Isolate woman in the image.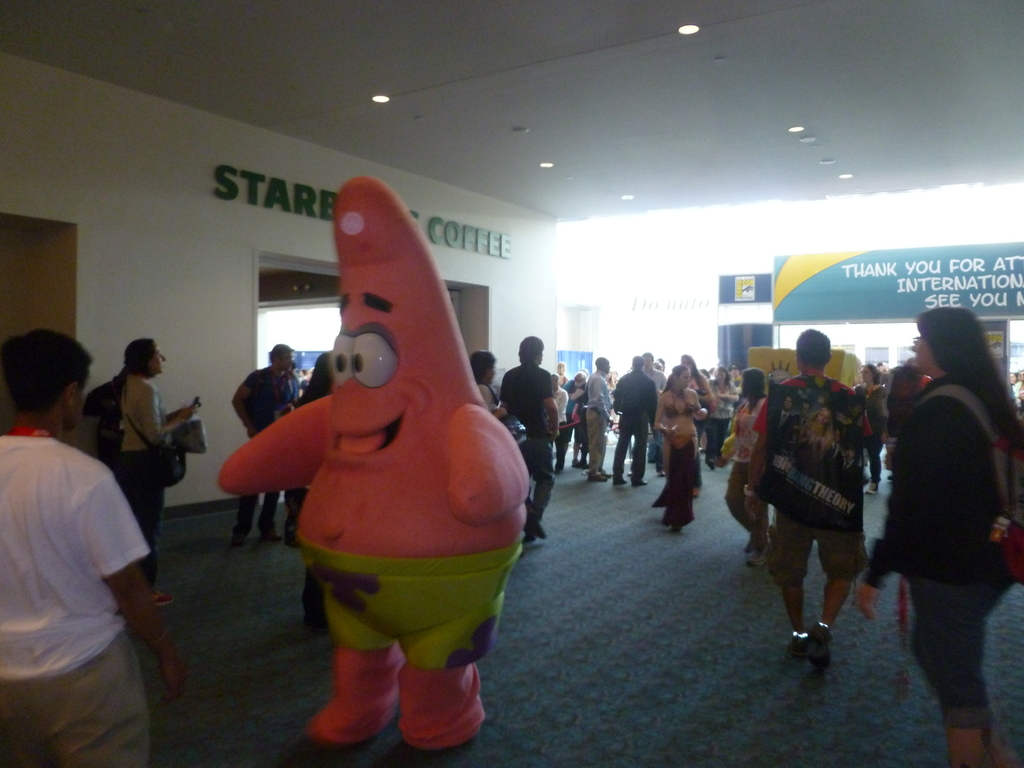
Isolated region: pyautogui.locateOnScreen(710, 366, 739, 431).
